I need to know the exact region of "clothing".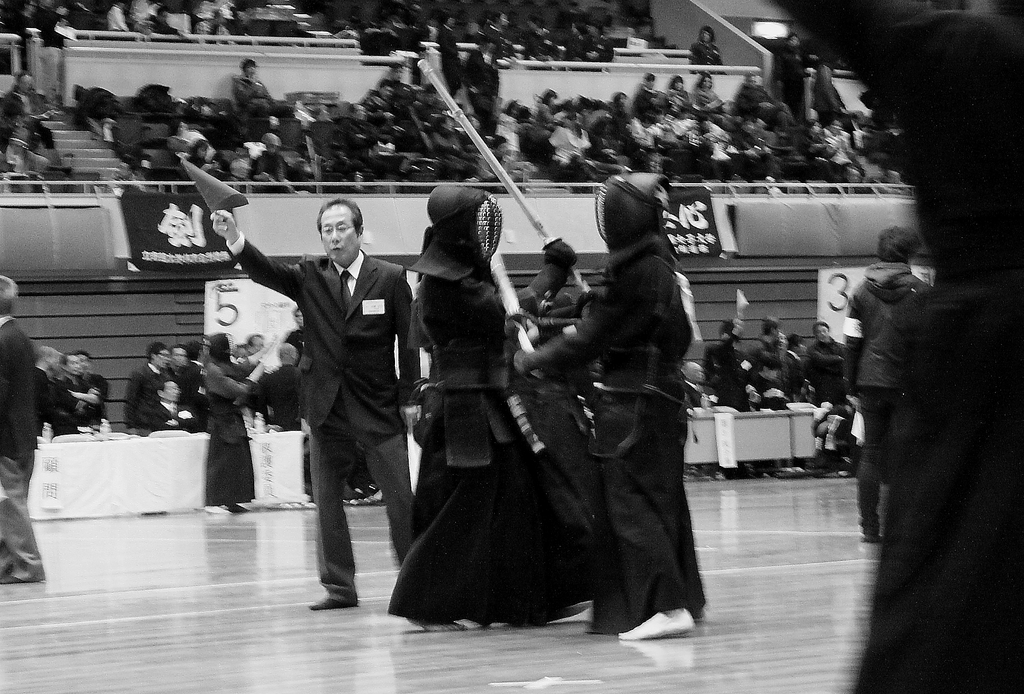
Region: detection(252, 197, 415, 586).
